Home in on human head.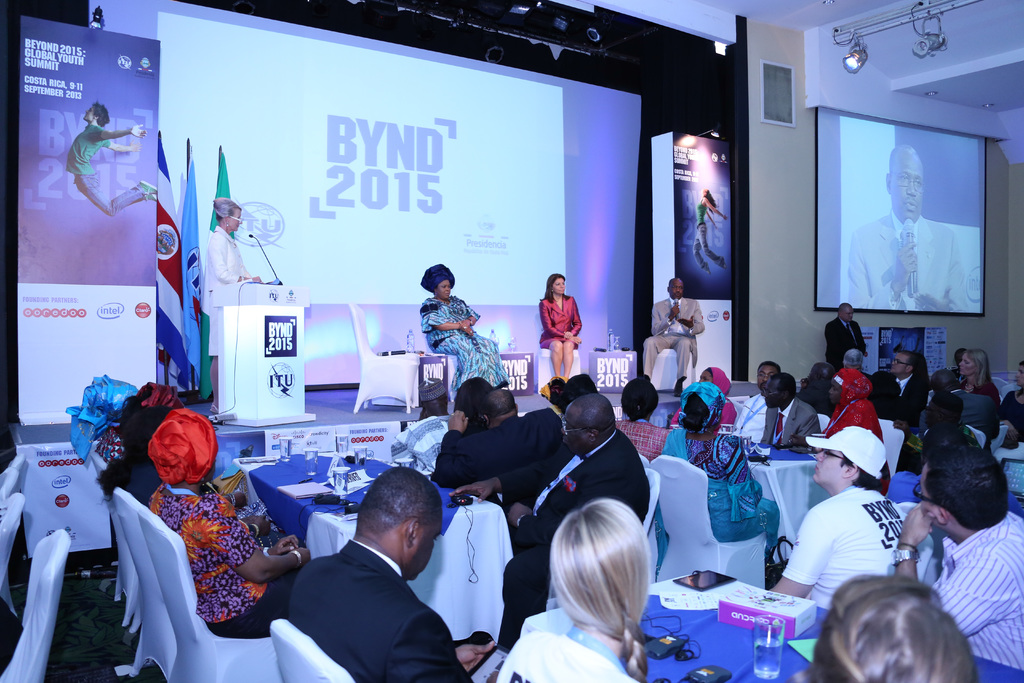
Homed in at left=559, top=373, right=596, bottom=404.
